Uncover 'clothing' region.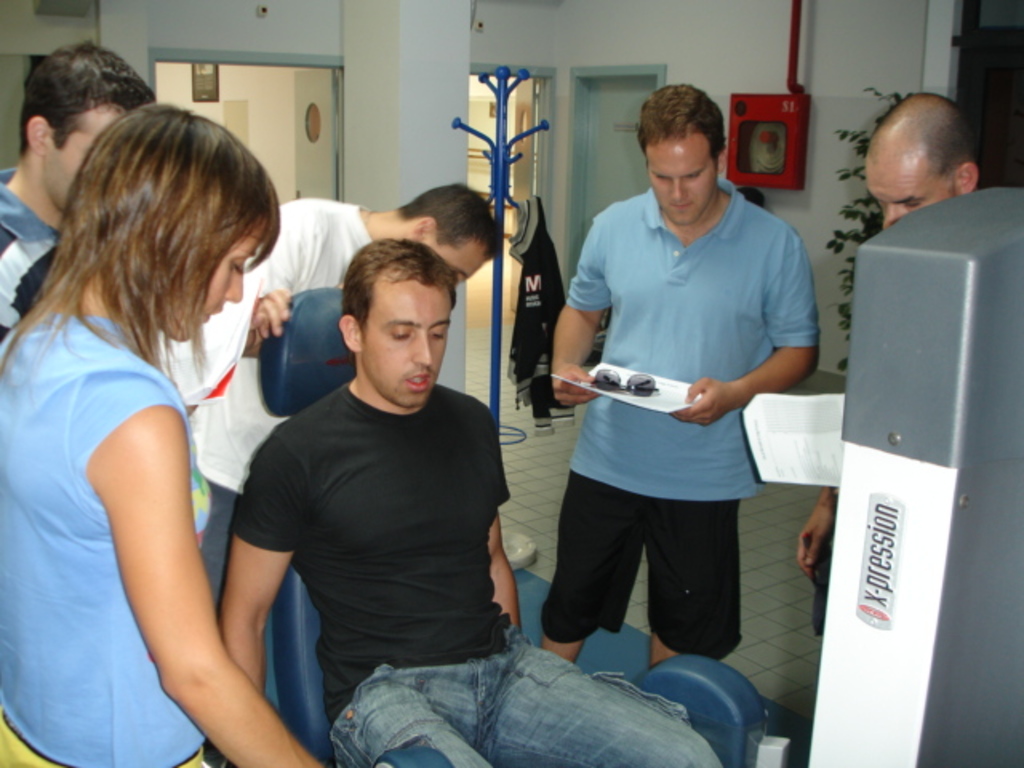
Uncovered: <box>232,381,514,728</box>.
